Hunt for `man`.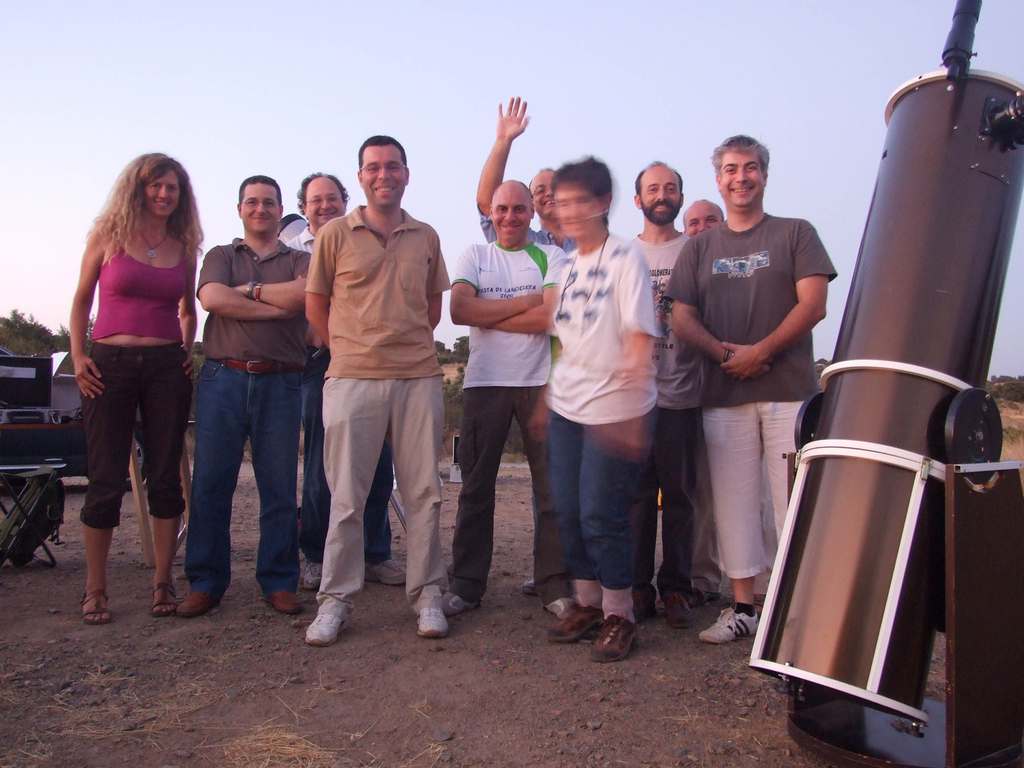
Hunted down at [618, 158, 700, 631].
